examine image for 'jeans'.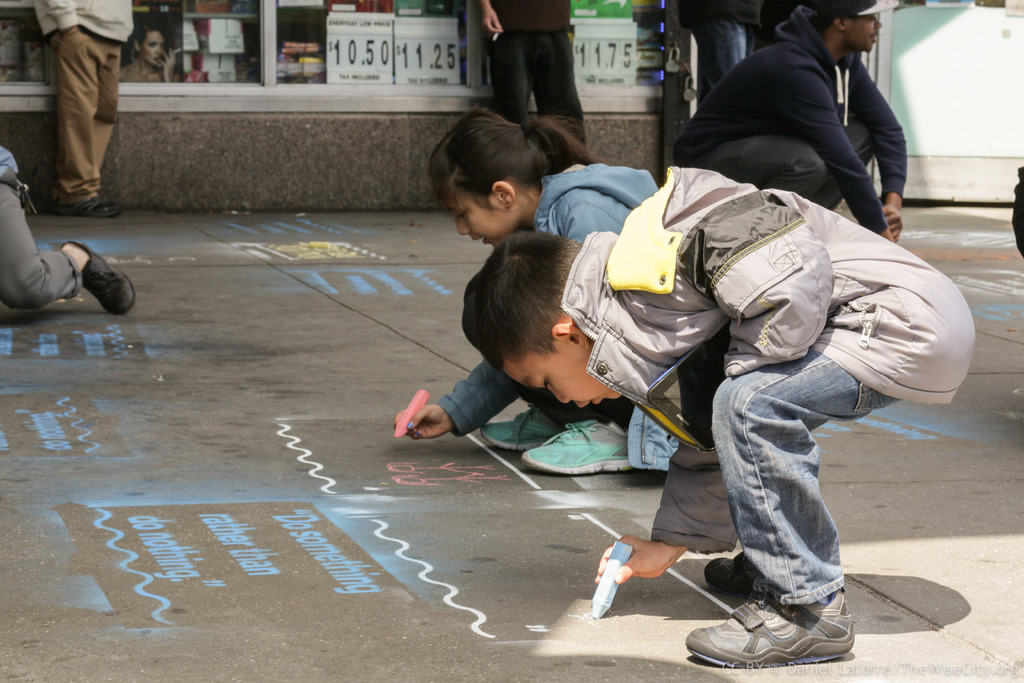
Examination result: crop(0, 185, 83, 308).
